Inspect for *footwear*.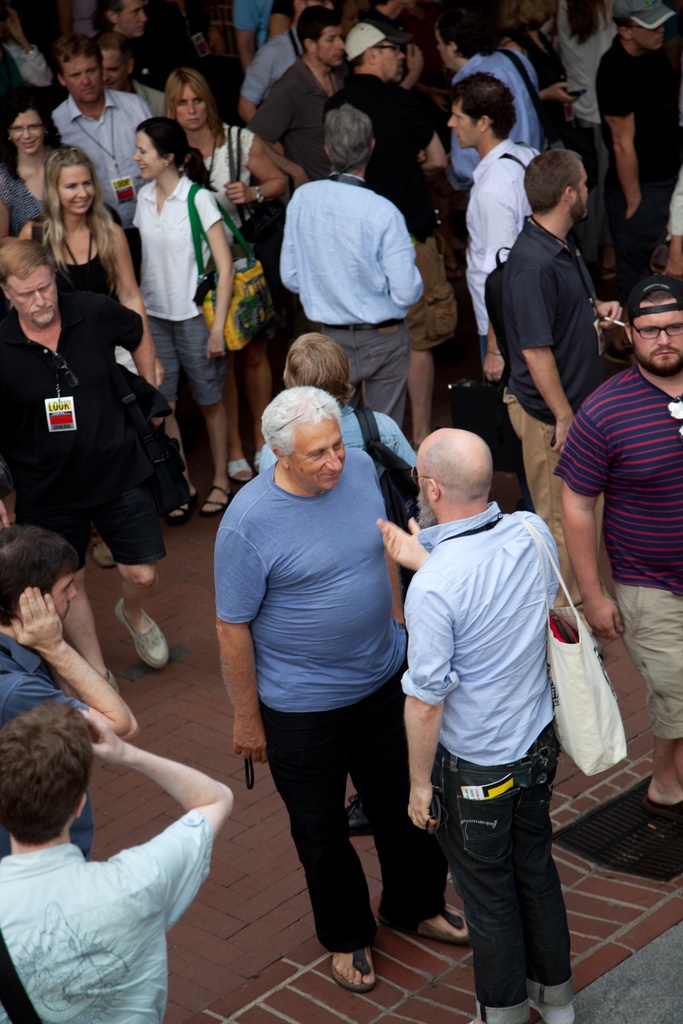
Inspection: 102/676/117/692.
